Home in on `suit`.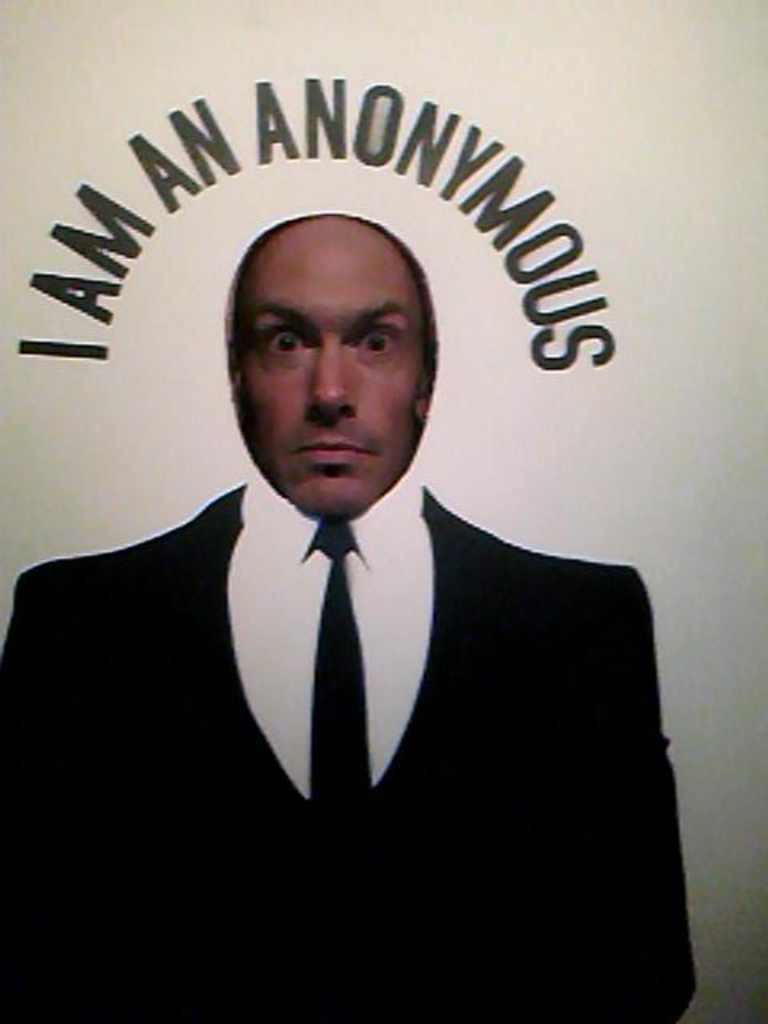
Homed in at 56, 470, 682, 984.
